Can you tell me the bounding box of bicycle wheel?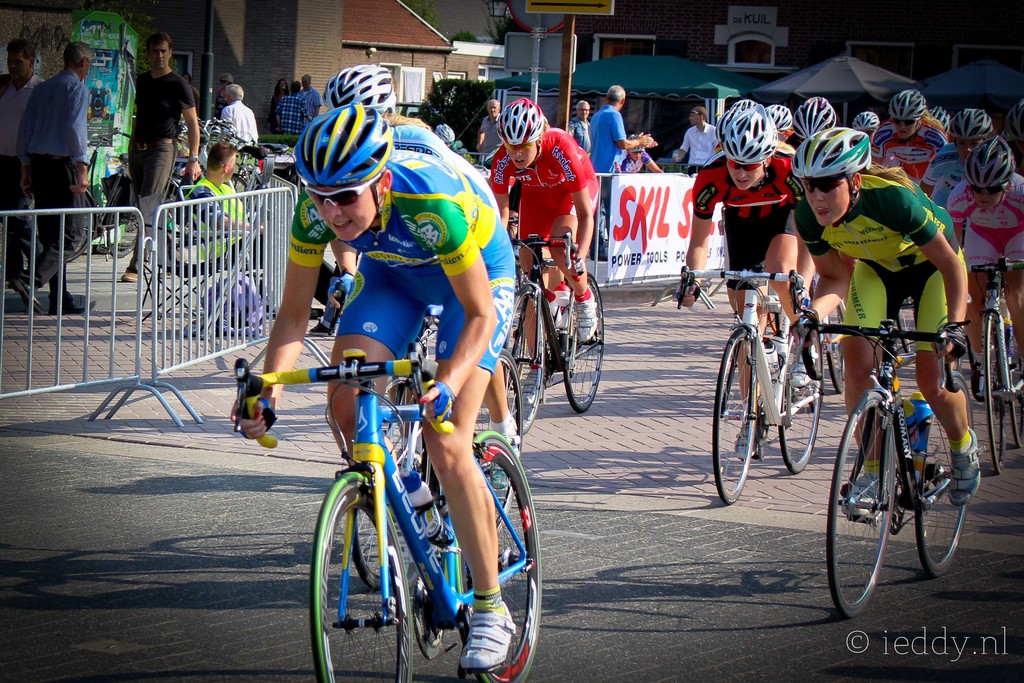
bbox=[825, 392, 897, 621].
